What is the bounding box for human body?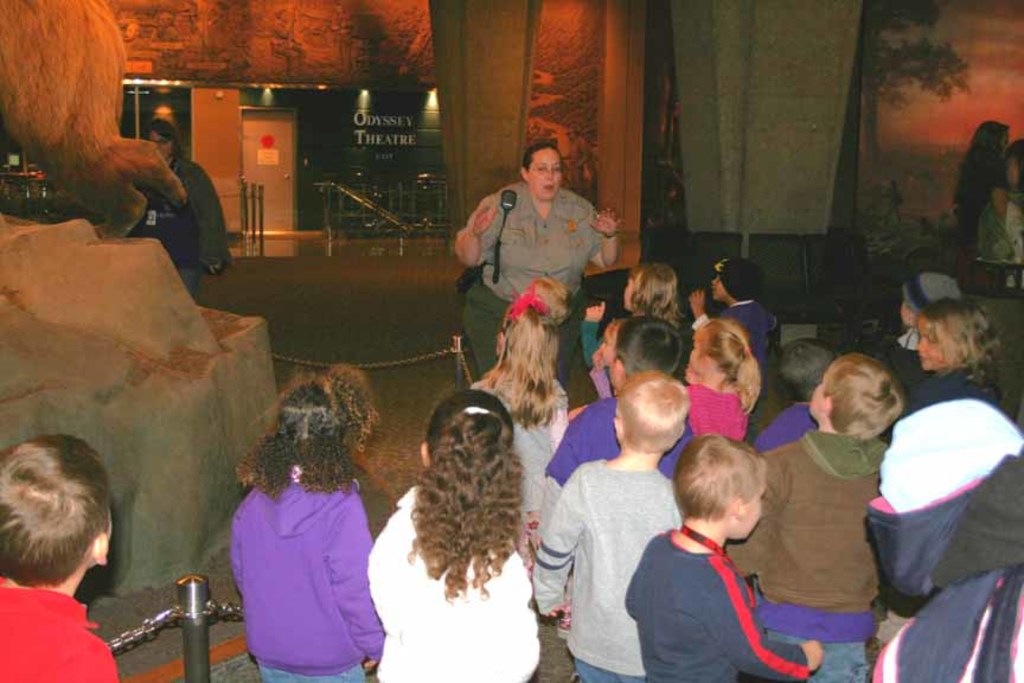
135,119,236,308.
